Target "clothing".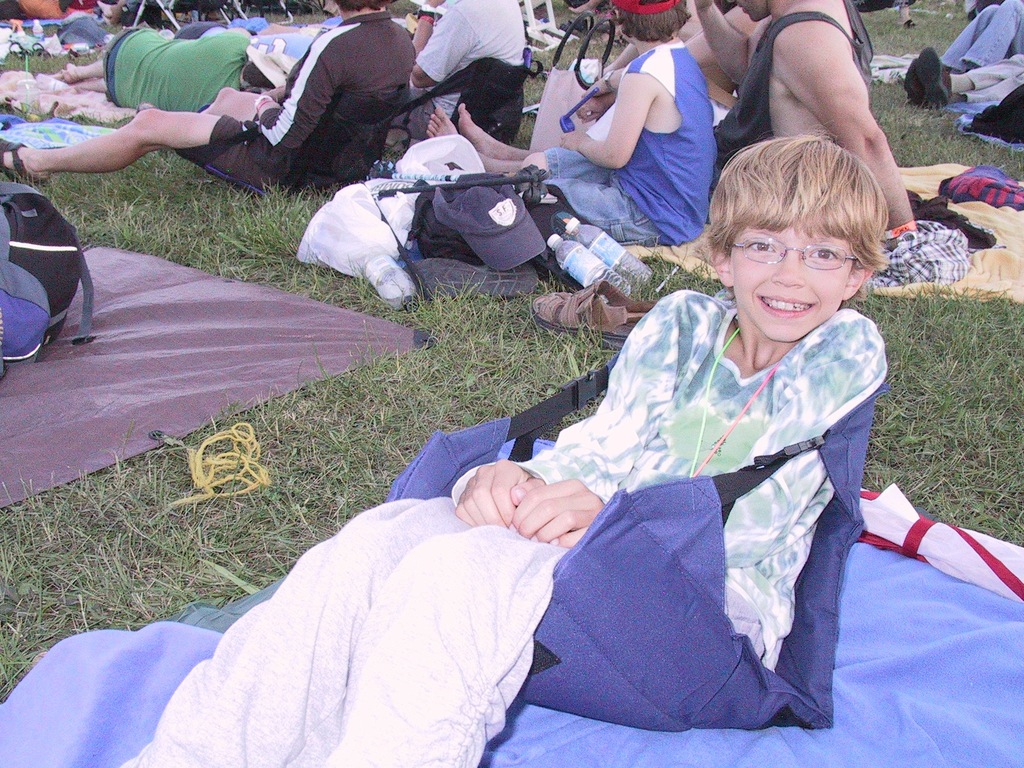
Target region: (x1=536, y1=45, x2=741, y2=257).
